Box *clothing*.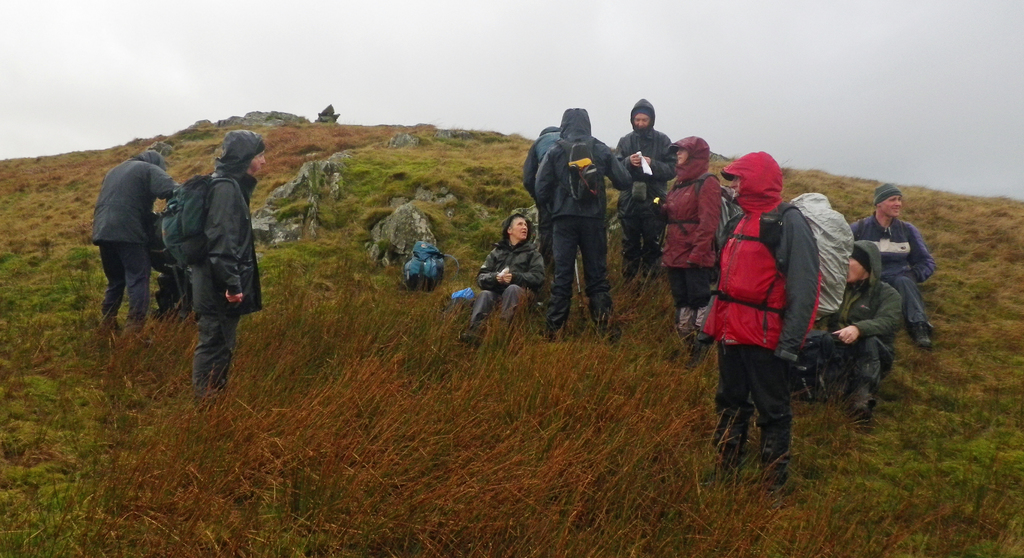
(x1=522, y1=131, x2=556, y2=196).
